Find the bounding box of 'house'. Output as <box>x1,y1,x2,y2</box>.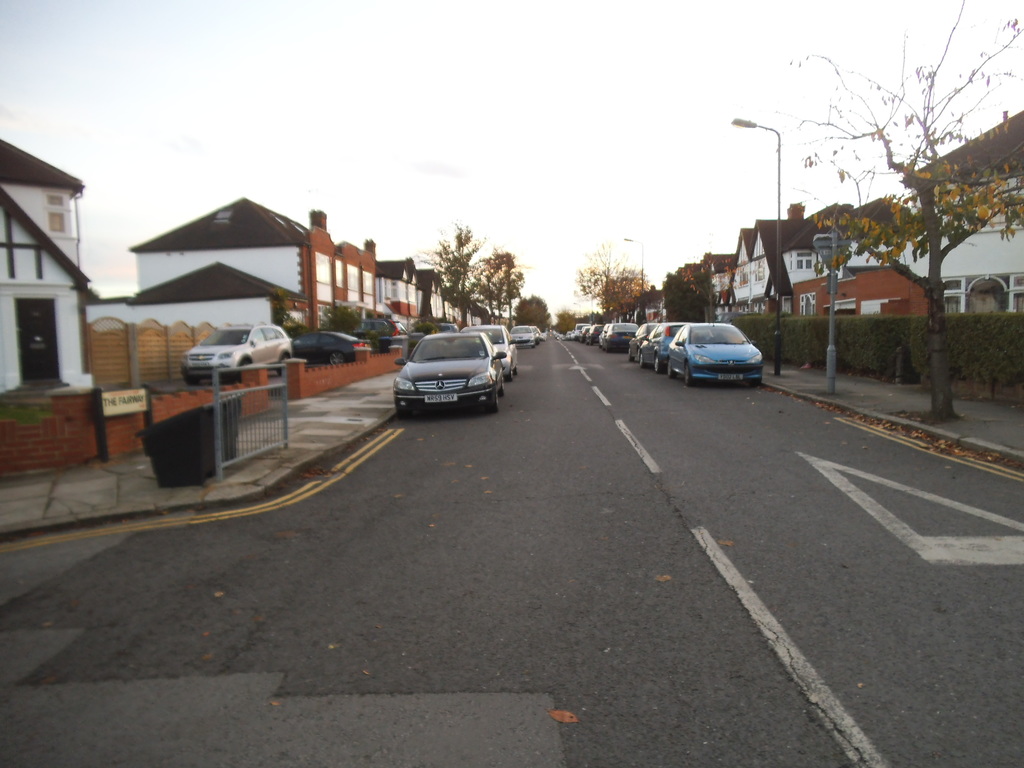
<box>852,97,1023,318</box>.
